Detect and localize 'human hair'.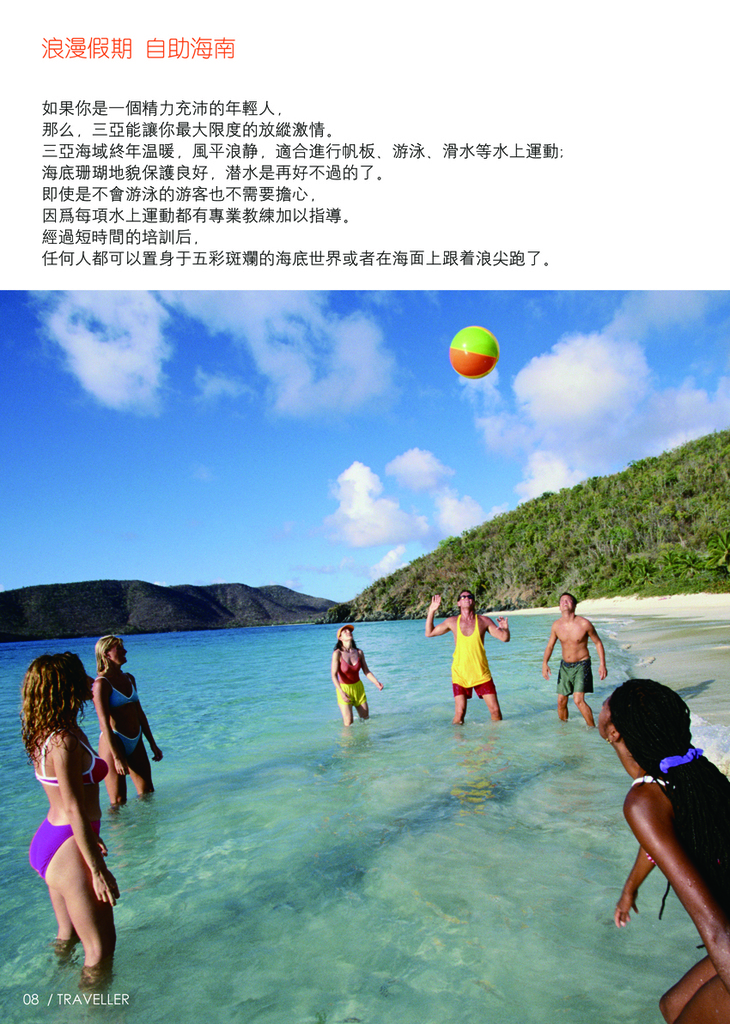
Localized at crop(20, 646, 85, 761).
